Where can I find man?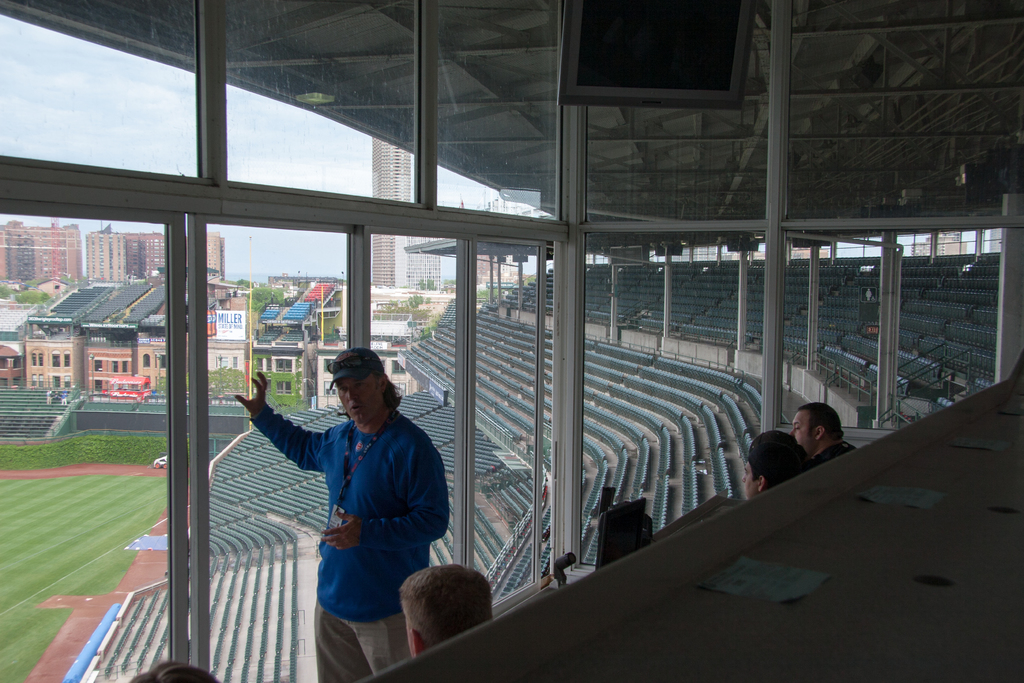
You can find it at <bbox>743, 434, 814, 497</bbox>.
